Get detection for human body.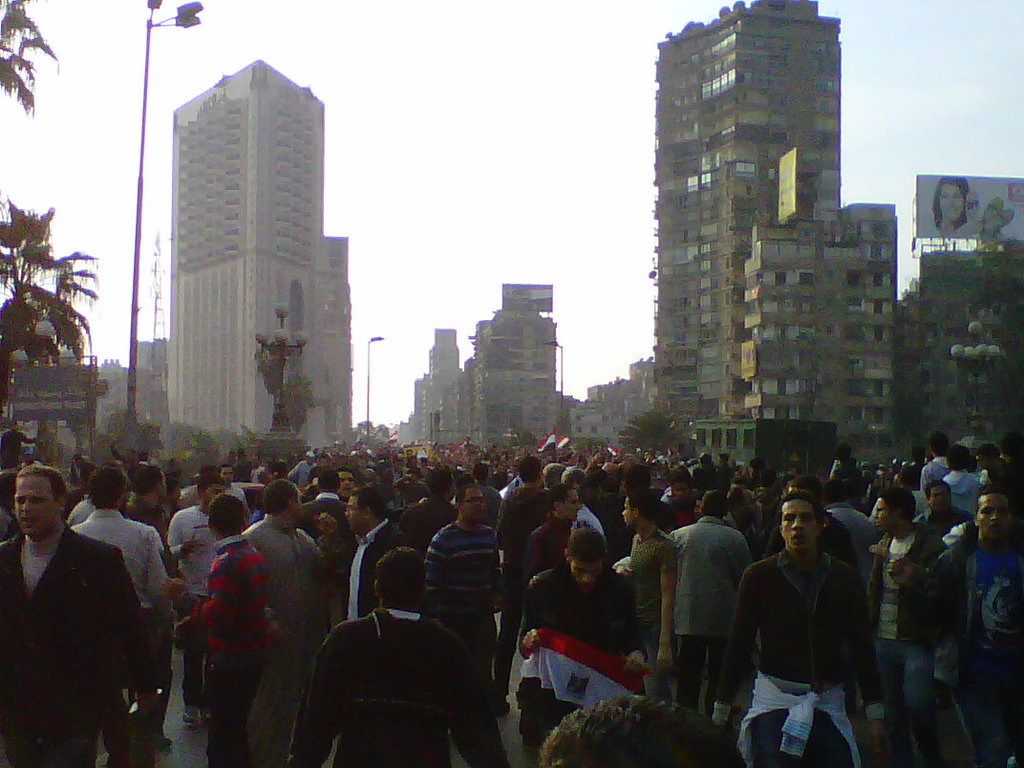
Detection: 747:493:869:767.
